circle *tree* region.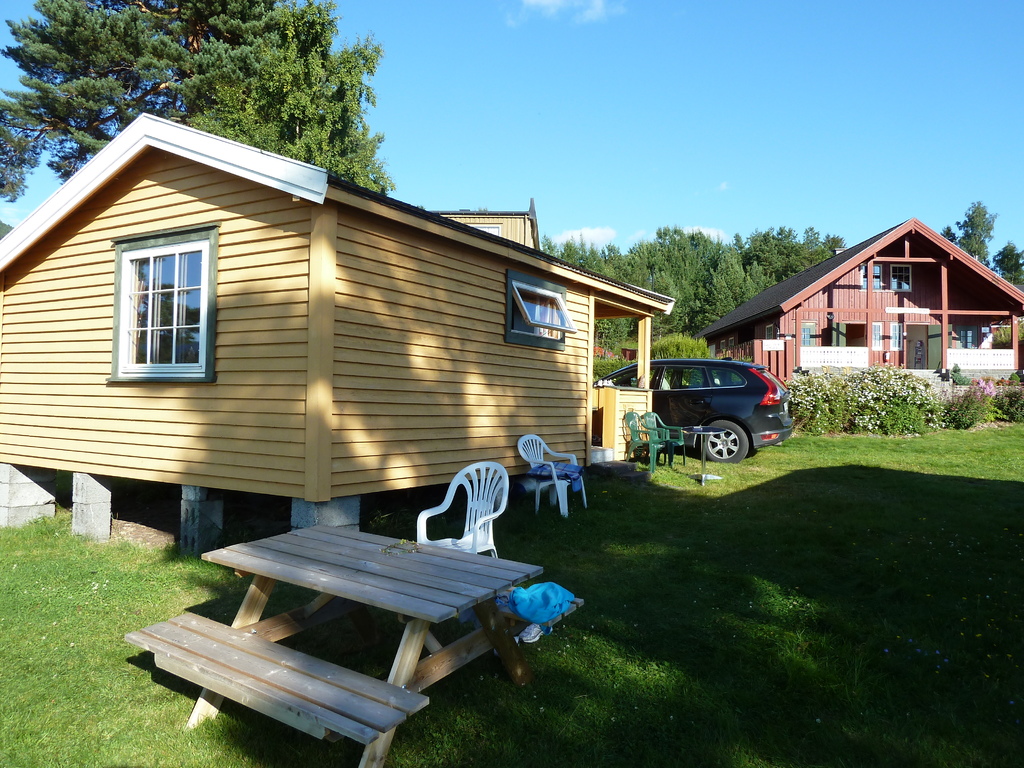
Region: (x1=736, y1=223, x2=842, y2=300).
